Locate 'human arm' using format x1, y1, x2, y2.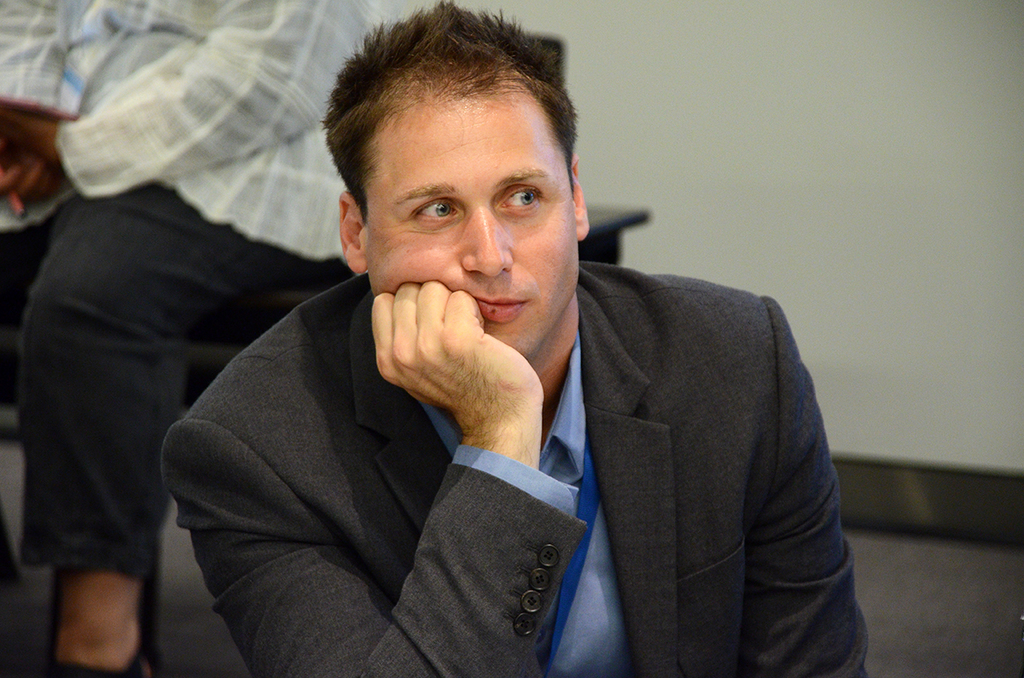
0, 133, 69, 234.
